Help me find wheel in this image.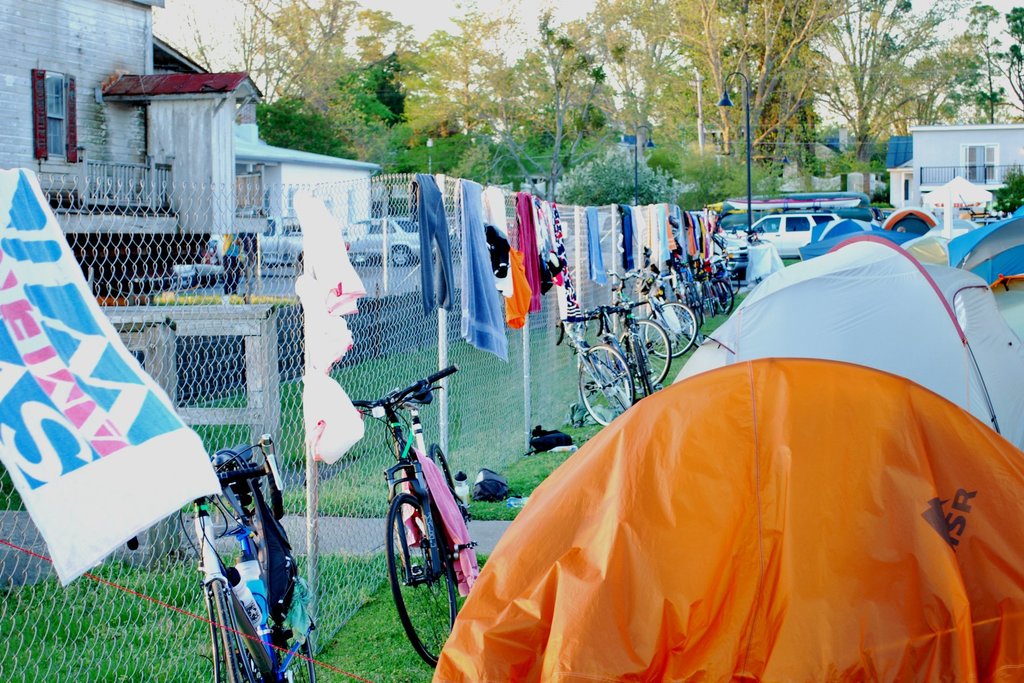
Found it: 718:279:735:311.
